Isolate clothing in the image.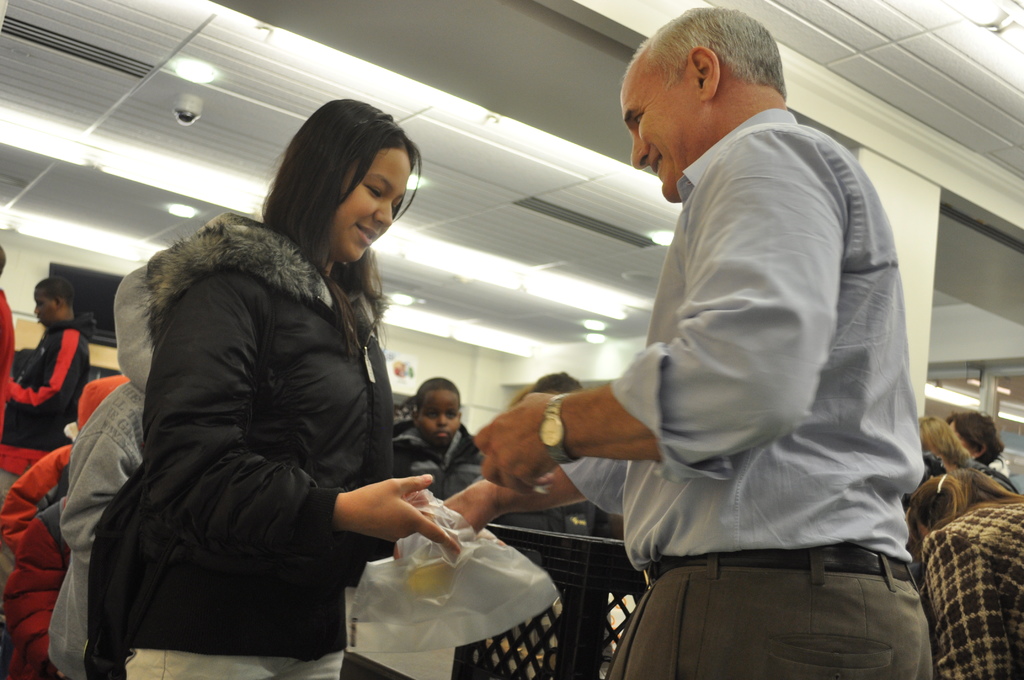
Isolated region: 968, 462, 1018, 496.
